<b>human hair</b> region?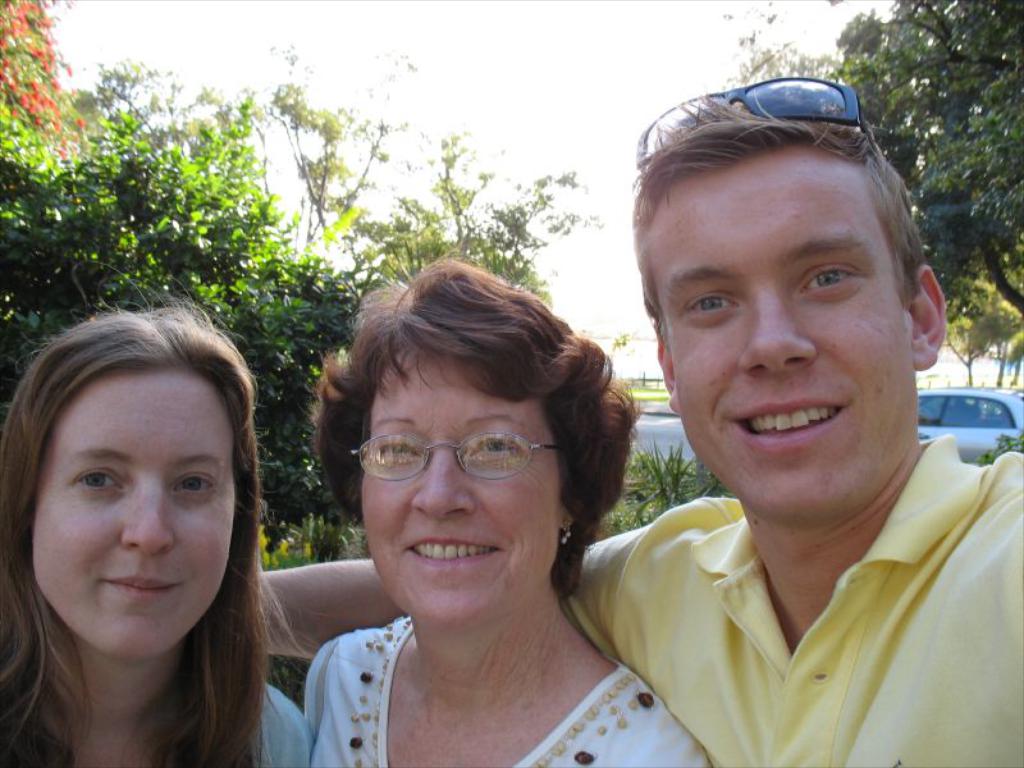
bbox=[315, 248, 646, 600]
